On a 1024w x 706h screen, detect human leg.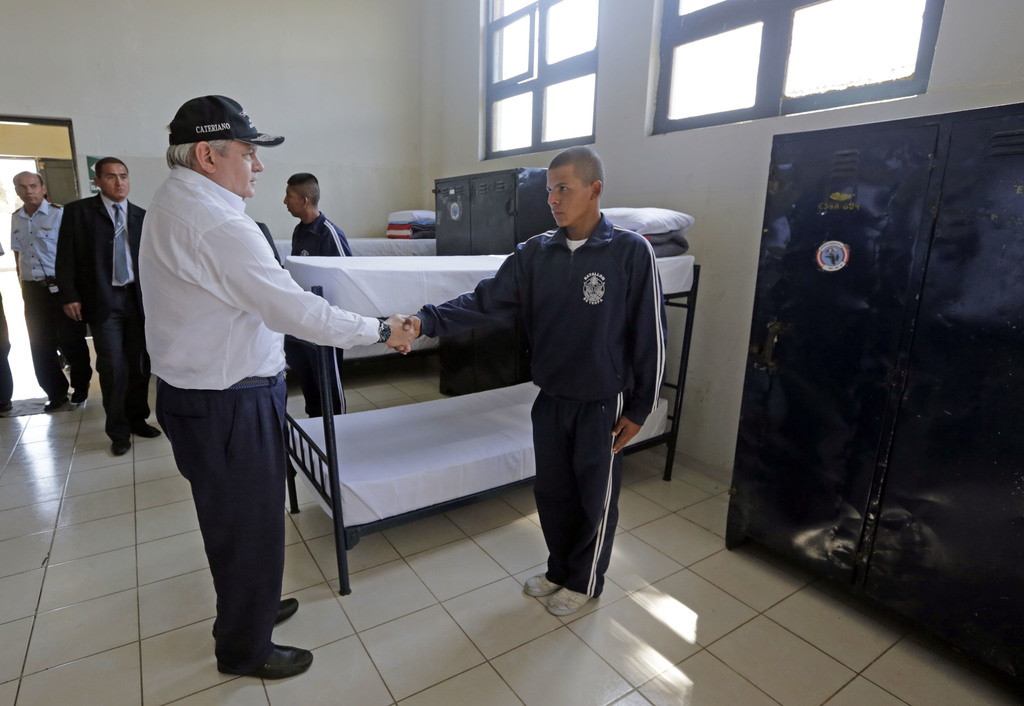
570:382:625:608.
